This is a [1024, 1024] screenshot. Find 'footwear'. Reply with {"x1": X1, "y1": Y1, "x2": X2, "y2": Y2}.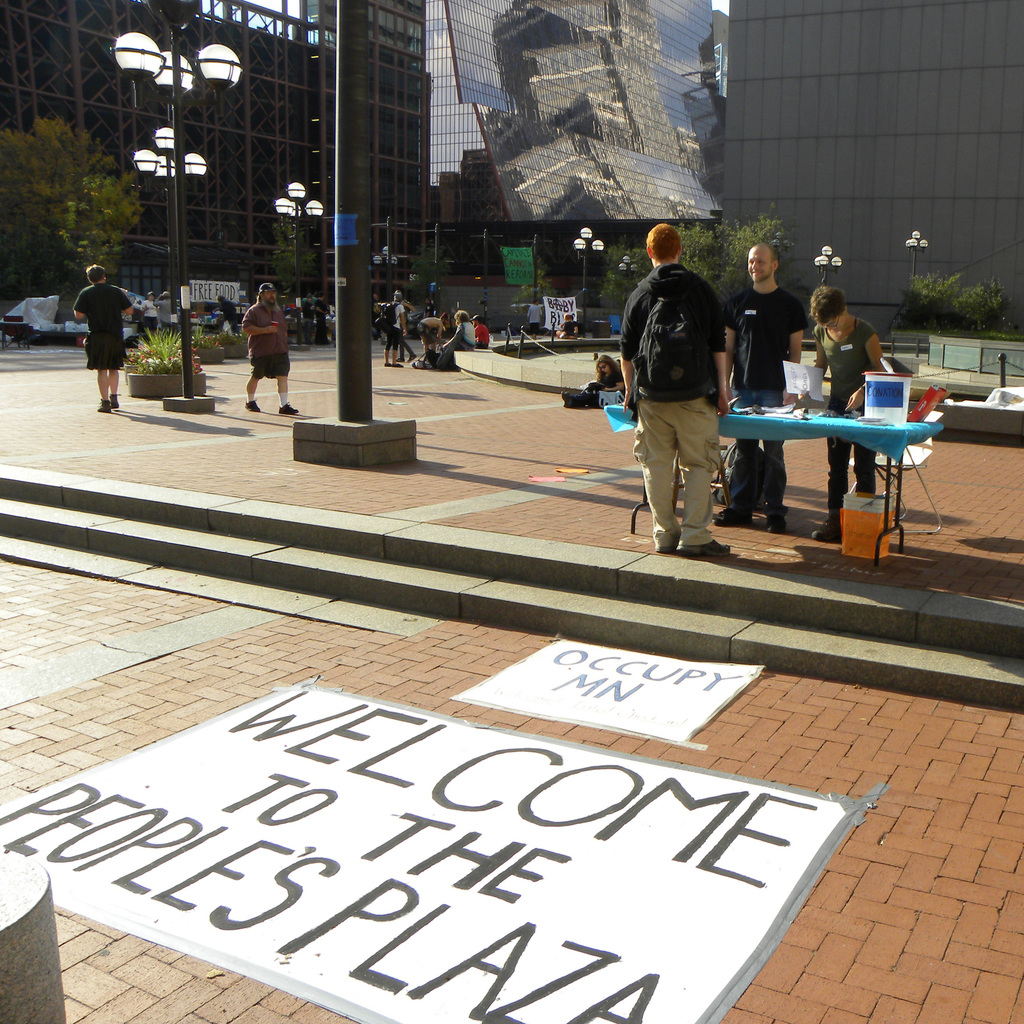
{"x1": 408, "y1": 354, "x2": 413, "y2": 361}.
